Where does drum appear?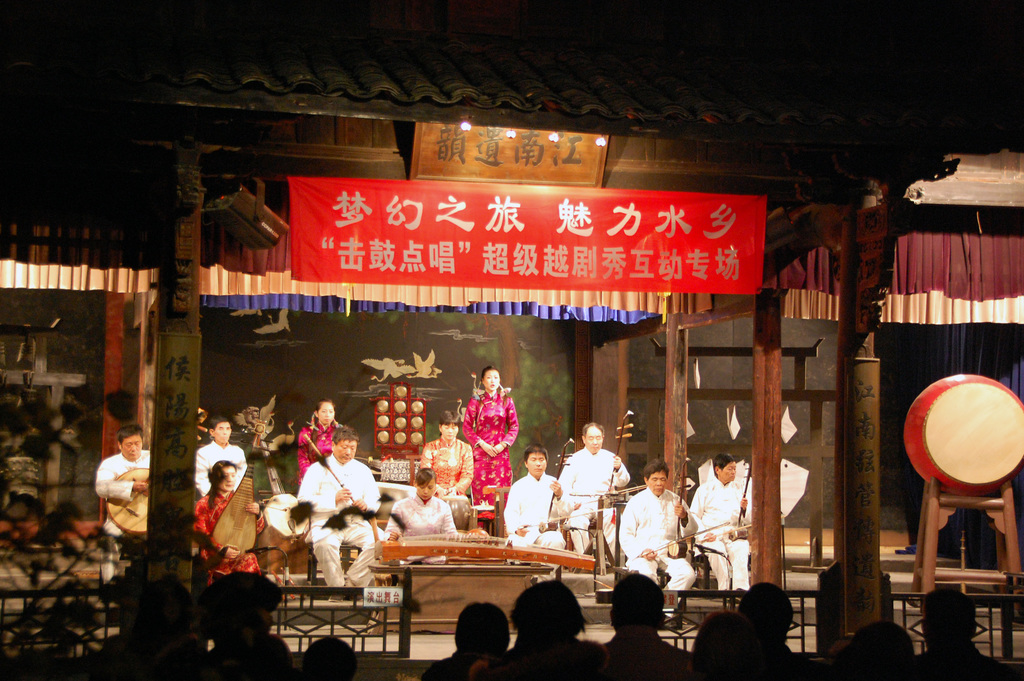
Appears at rect(103, 460, 150, 537).
